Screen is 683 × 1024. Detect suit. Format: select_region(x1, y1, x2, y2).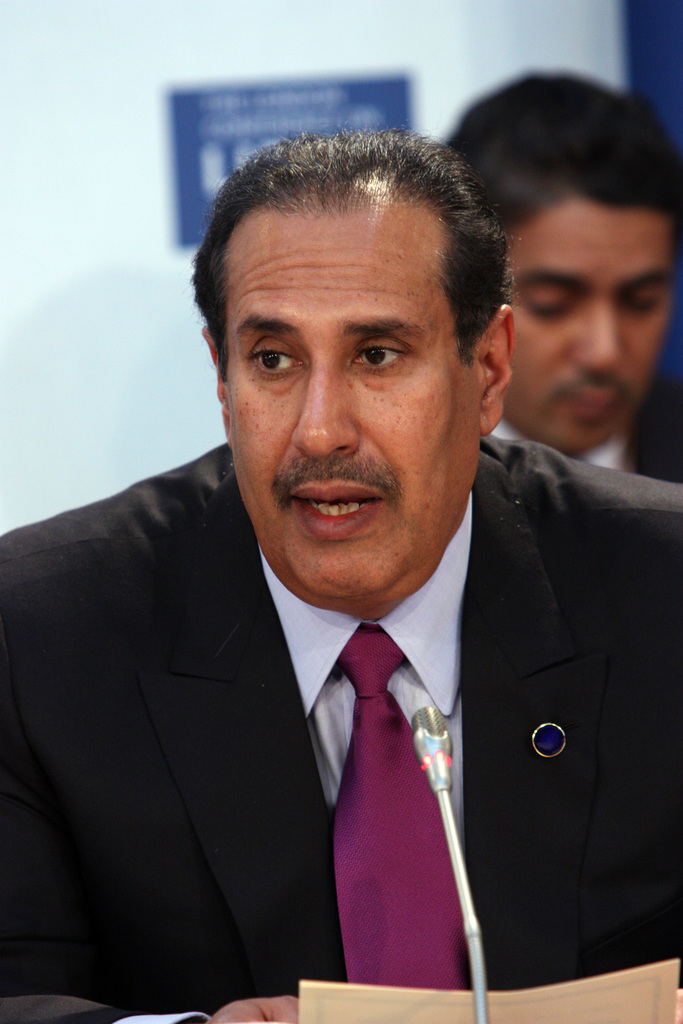
select_region(0, 428, 682, 1023).
